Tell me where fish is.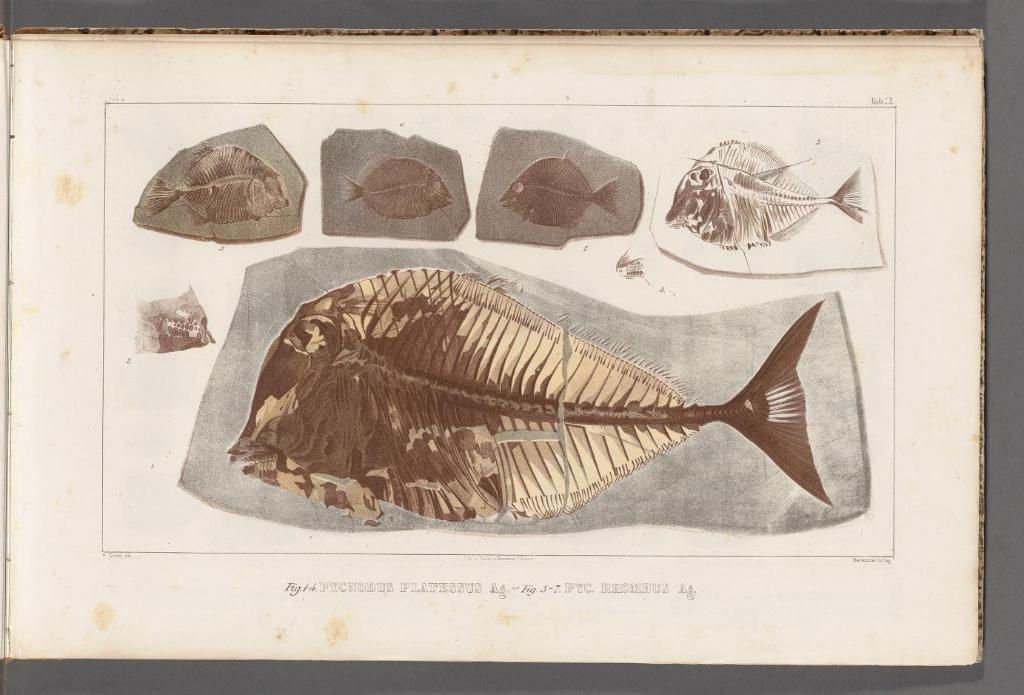
fish is at 225,255,834,527.
